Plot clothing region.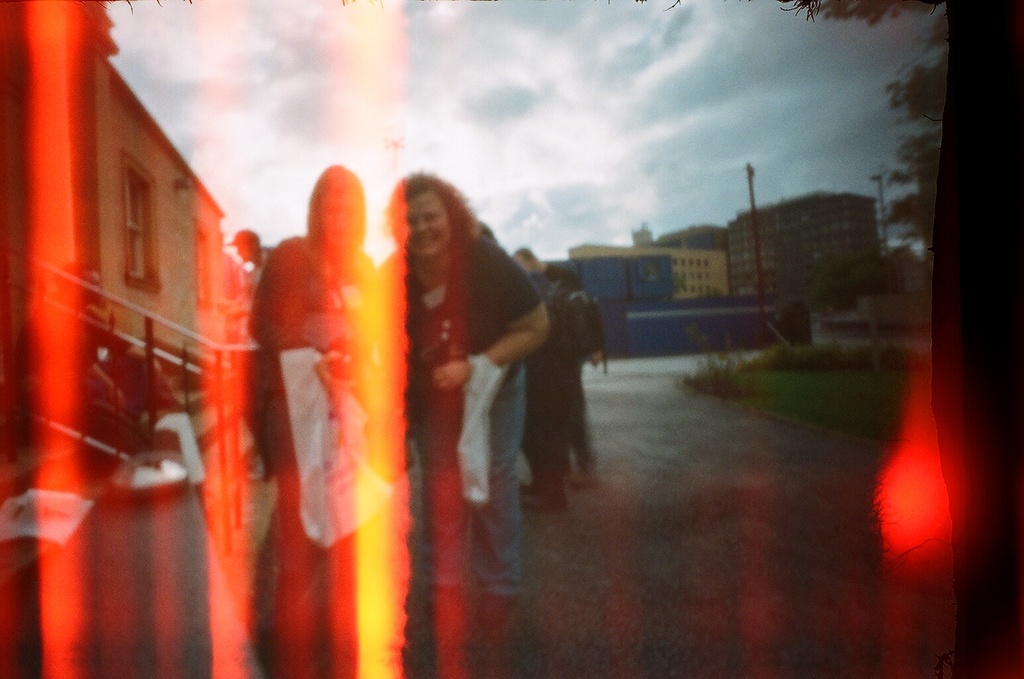
Plotted at (243, 231, 378, 591).
